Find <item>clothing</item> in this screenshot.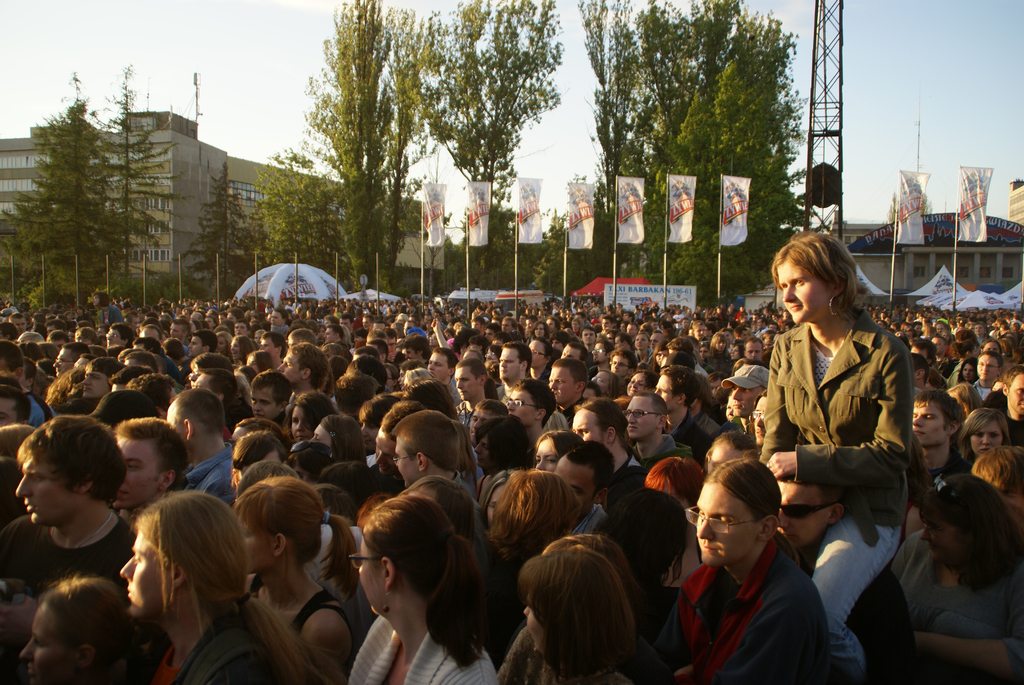
The bounding box for <item>clothing</item> is bbox=(759, 285, 932, 558).
